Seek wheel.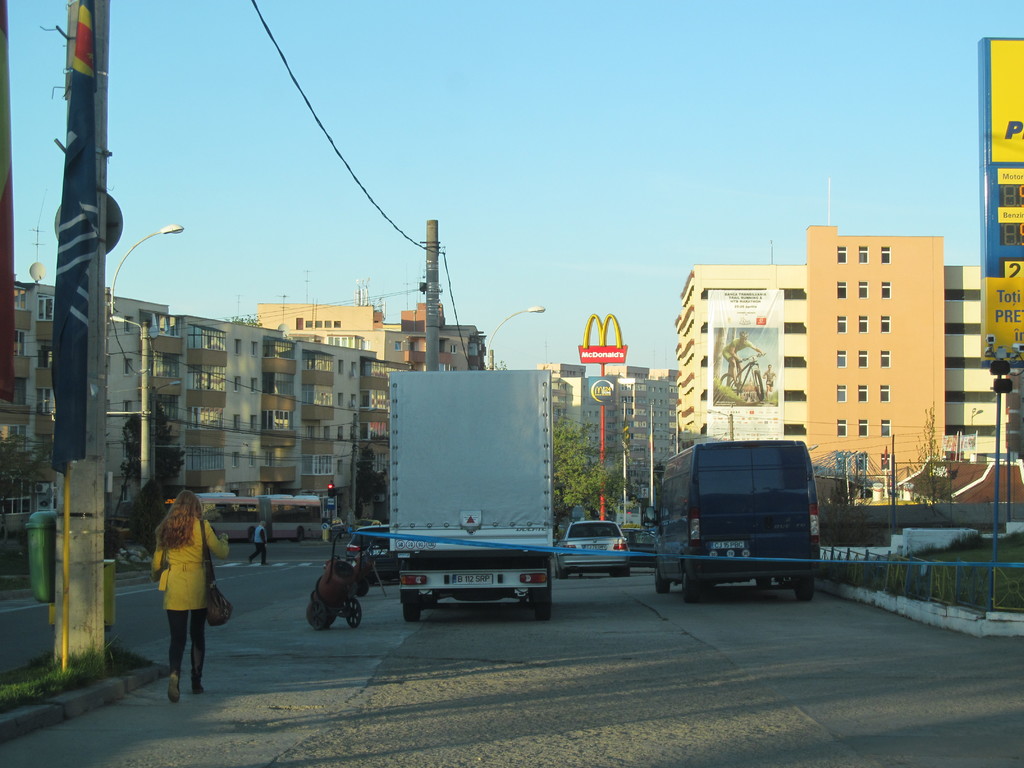
(308,604,328,636).
